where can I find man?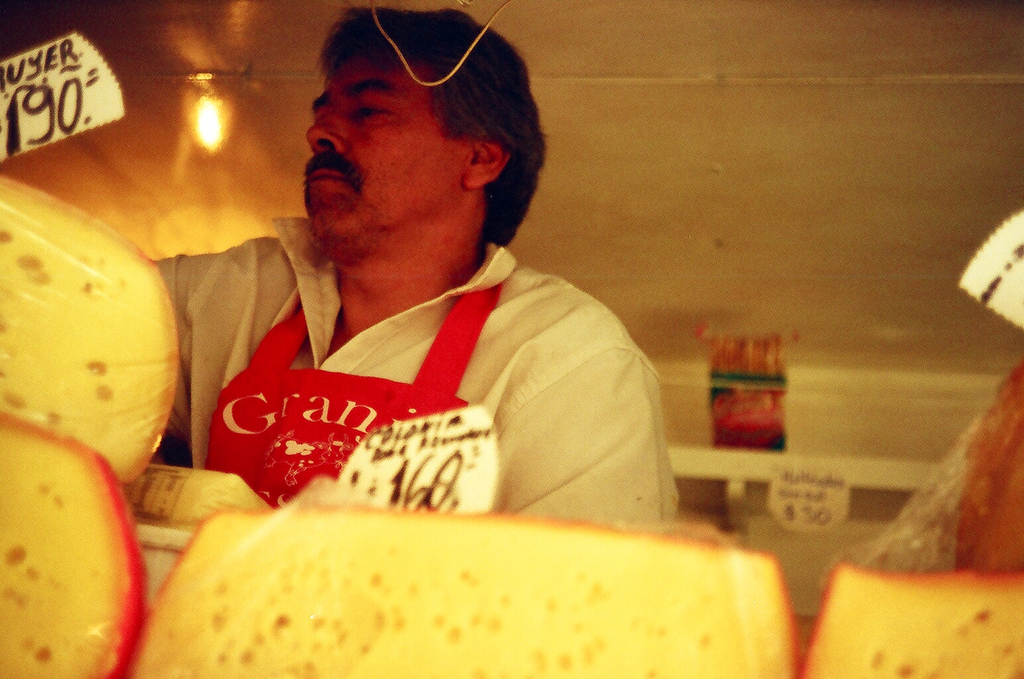
You can find it at <bbox>125, 27, 714, 556</bbox>.
